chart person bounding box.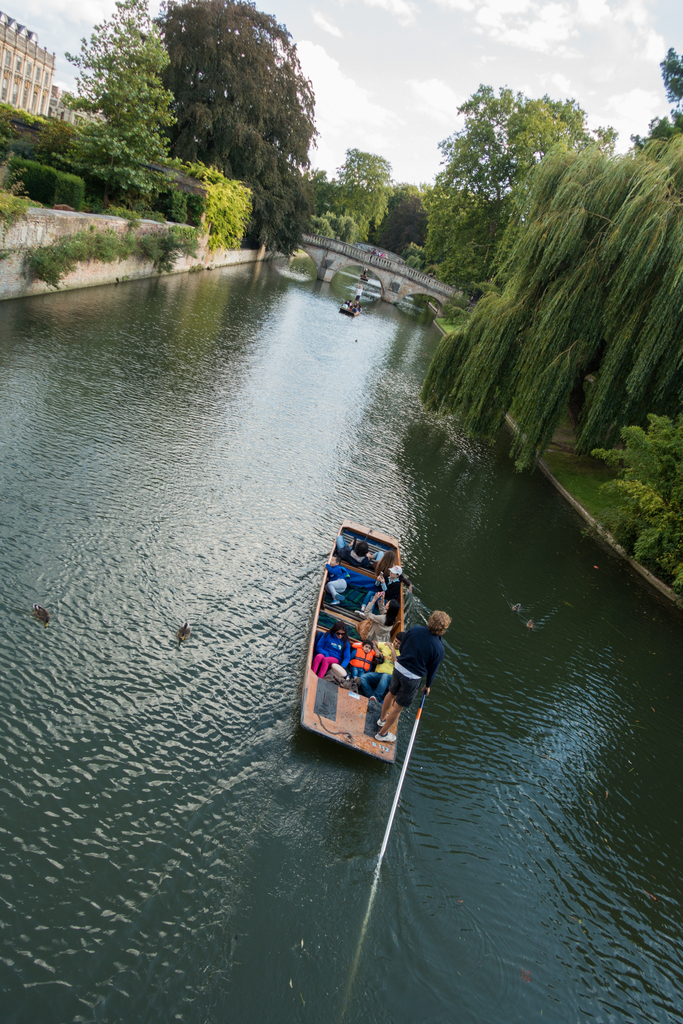
Charted: crop(366, 548, 400, 572).
